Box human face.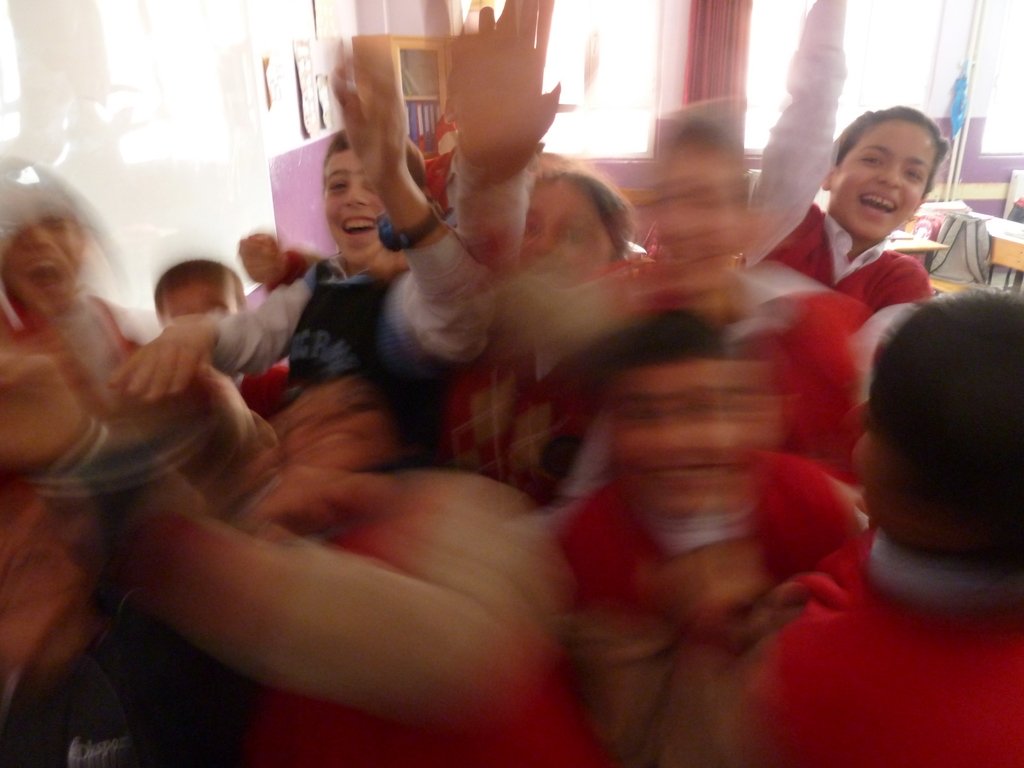
{"x1": 316, "y1": 145, "x2": 390, "y2": 257}.
